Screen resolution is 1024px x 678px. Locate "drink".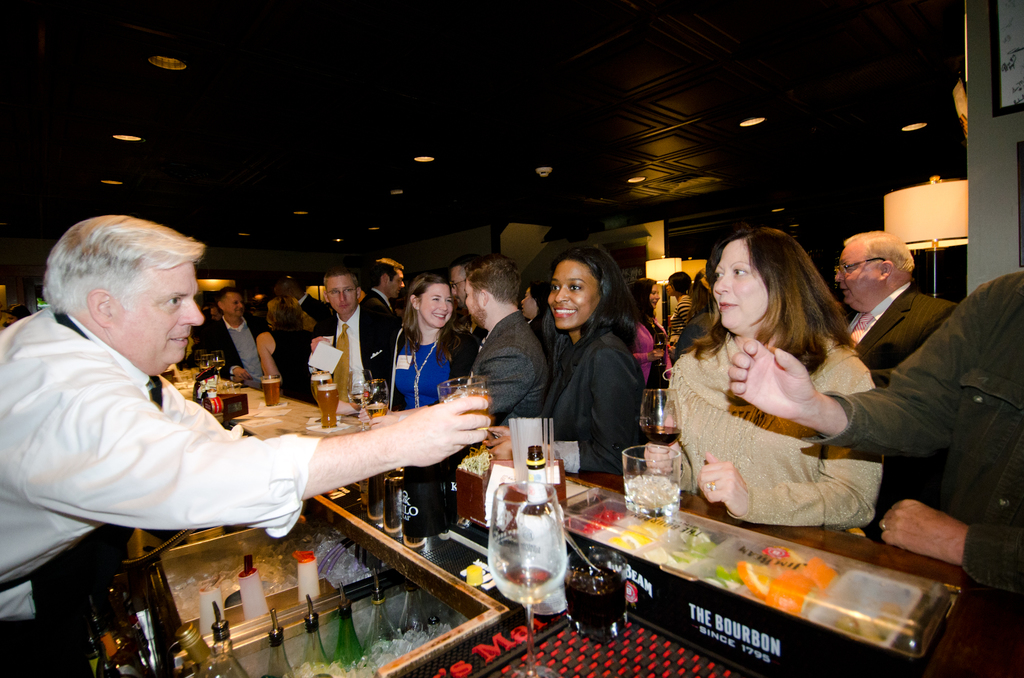
Rect(308, 376, 331, 396).
